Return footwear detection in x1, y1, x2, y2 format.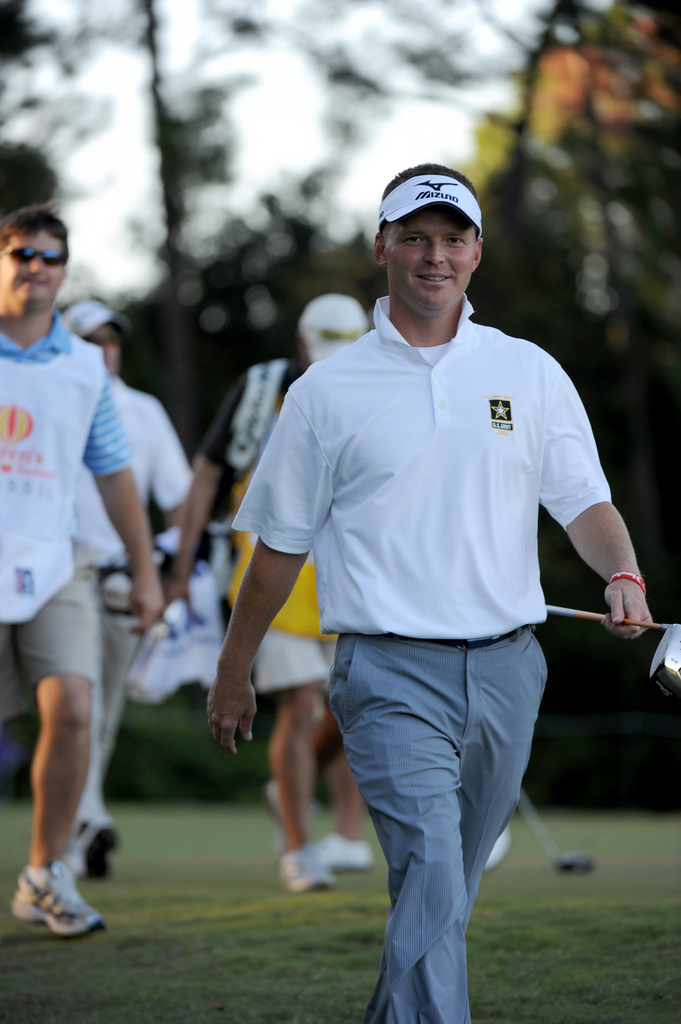
269, 833, 330, 897.
